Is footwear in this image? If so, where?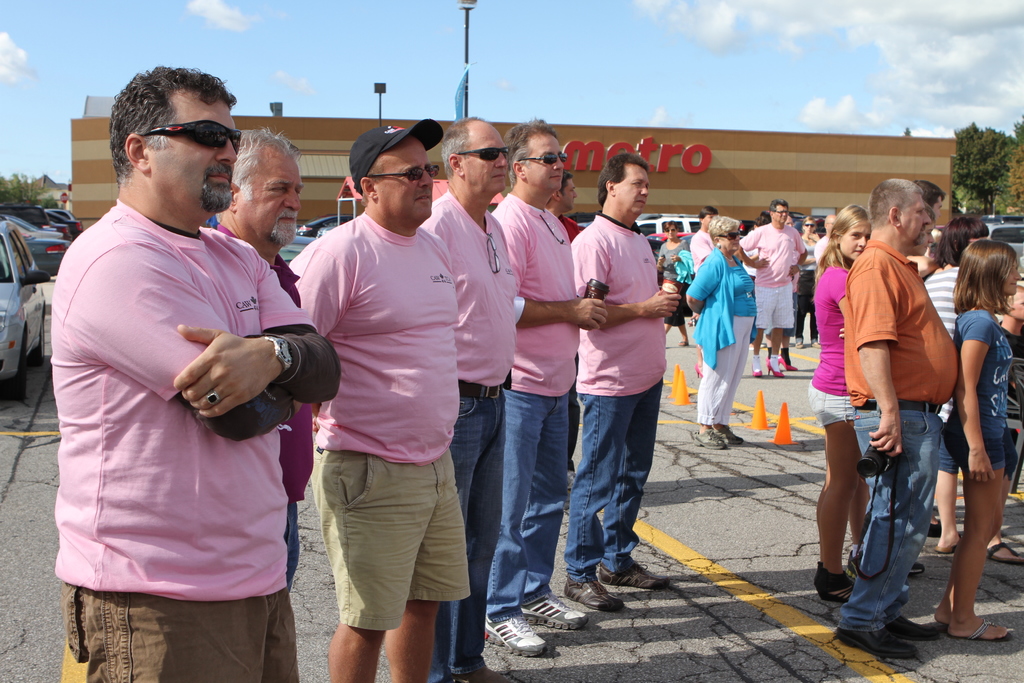
Yes, at box(780, 353, 797, 373).
